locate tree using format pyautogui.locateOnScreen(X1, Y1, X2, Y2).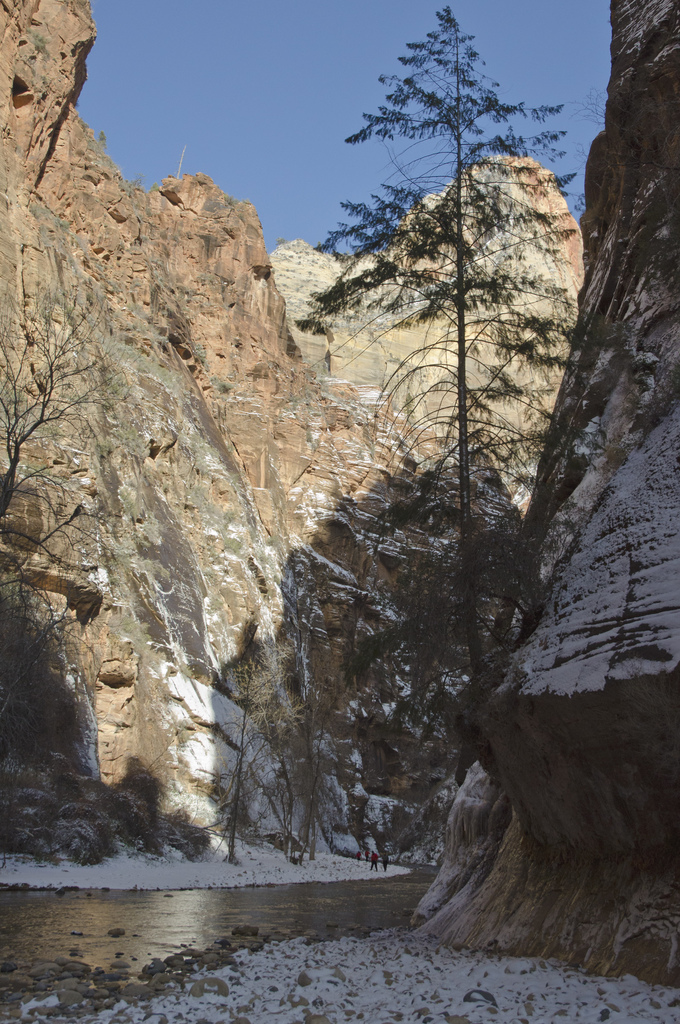
pyautogui.locateOnScreen(245, 672, 339, 856).
